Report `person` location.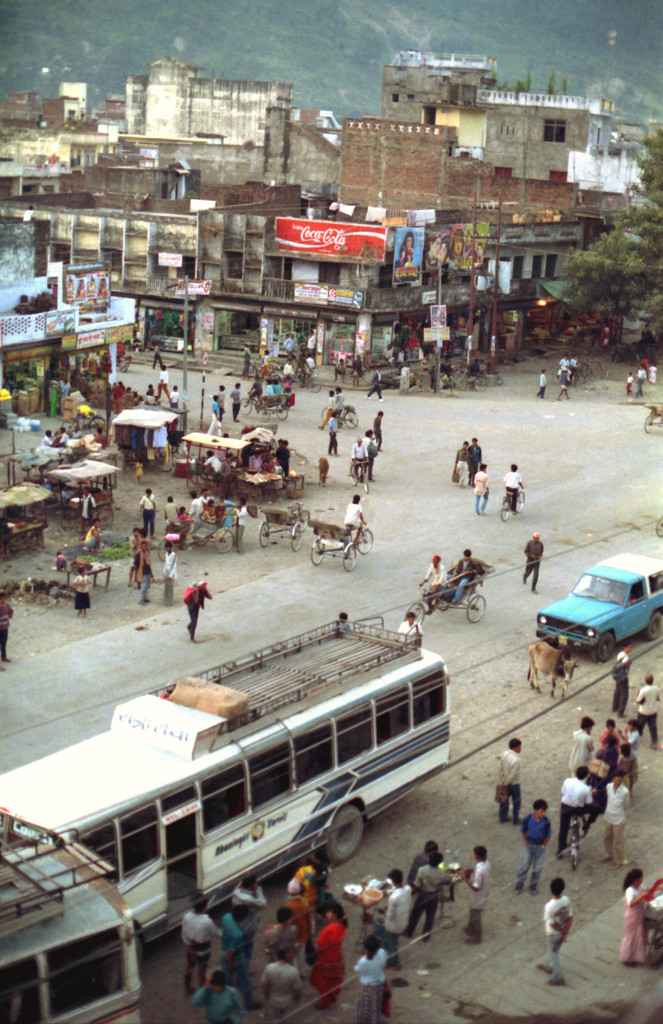
Report: box(521, 531, 543, 595).
